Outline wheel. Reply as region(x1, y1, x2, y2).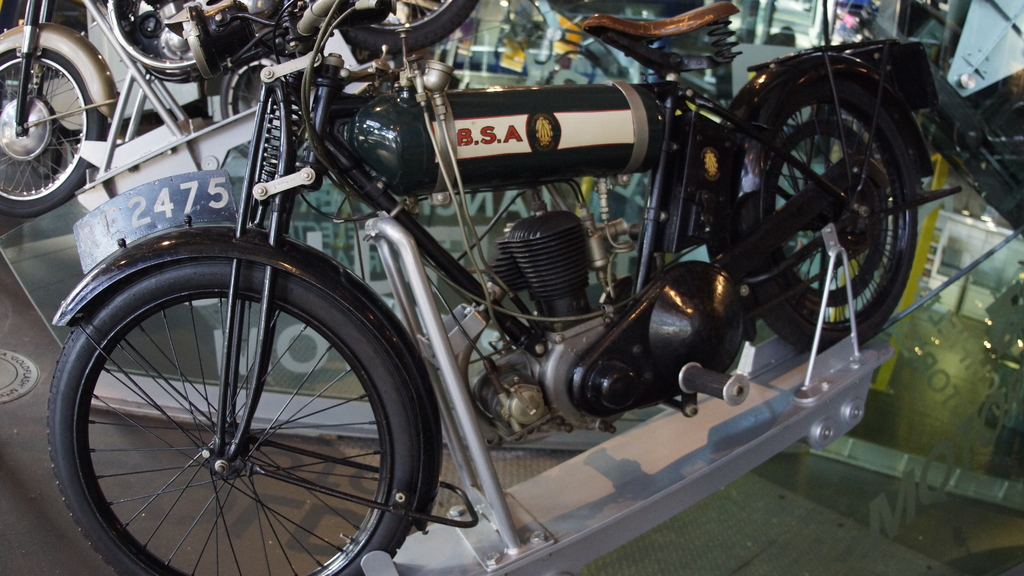
region(3, 20, 87, 202).
